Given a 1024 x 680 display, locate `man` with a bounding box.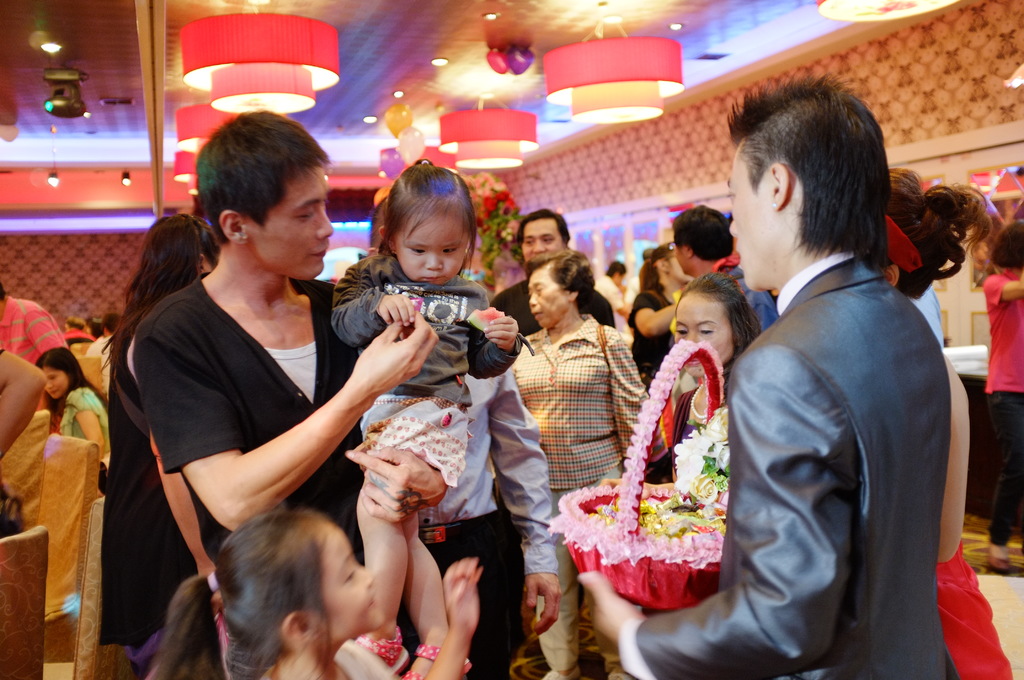
Located: 579/112/975/679.
